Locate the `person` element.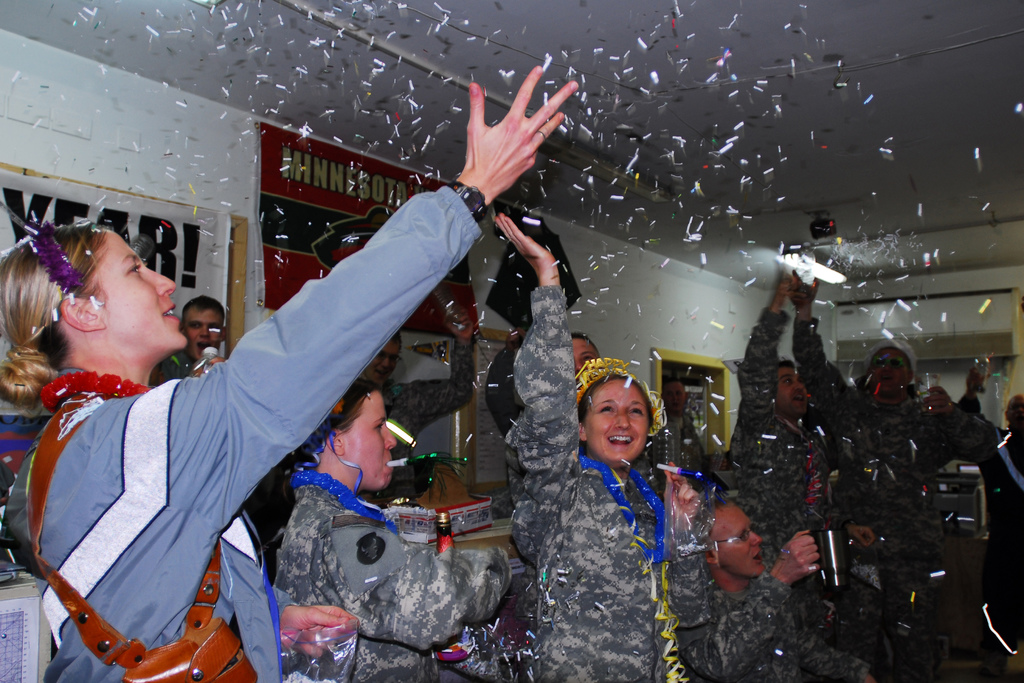
Element bbox: l=278, t=377, r=514, b=678.
